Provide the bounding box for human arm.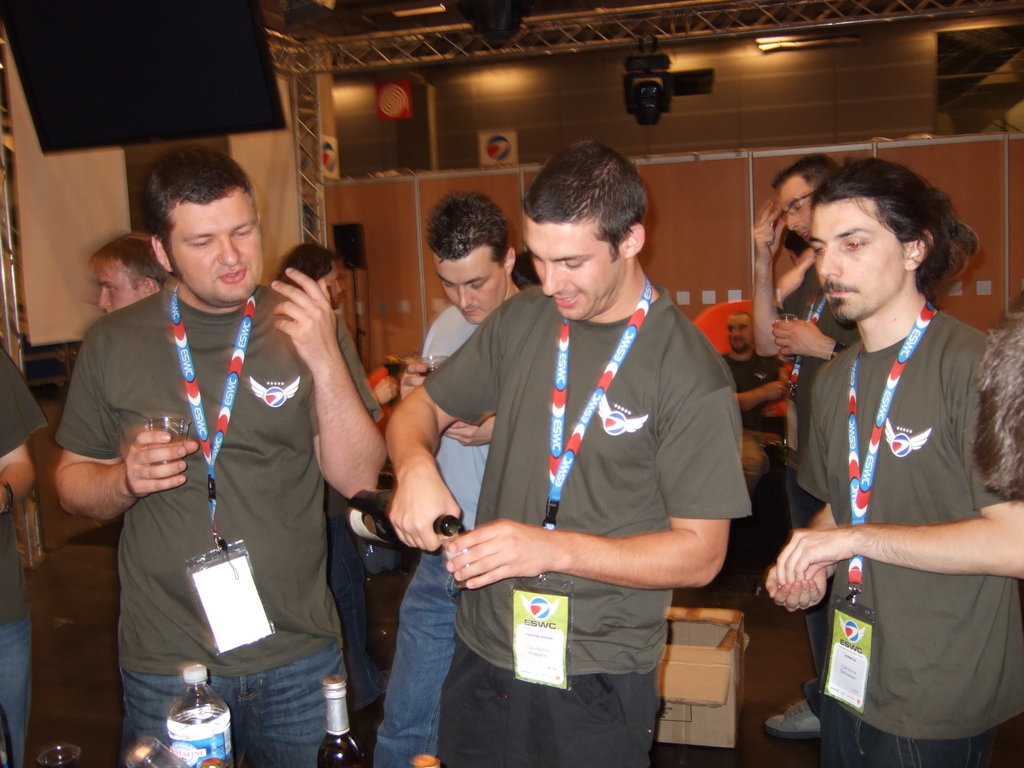
pyautogui.locateOnScreen(765, 312, 851, 364).
